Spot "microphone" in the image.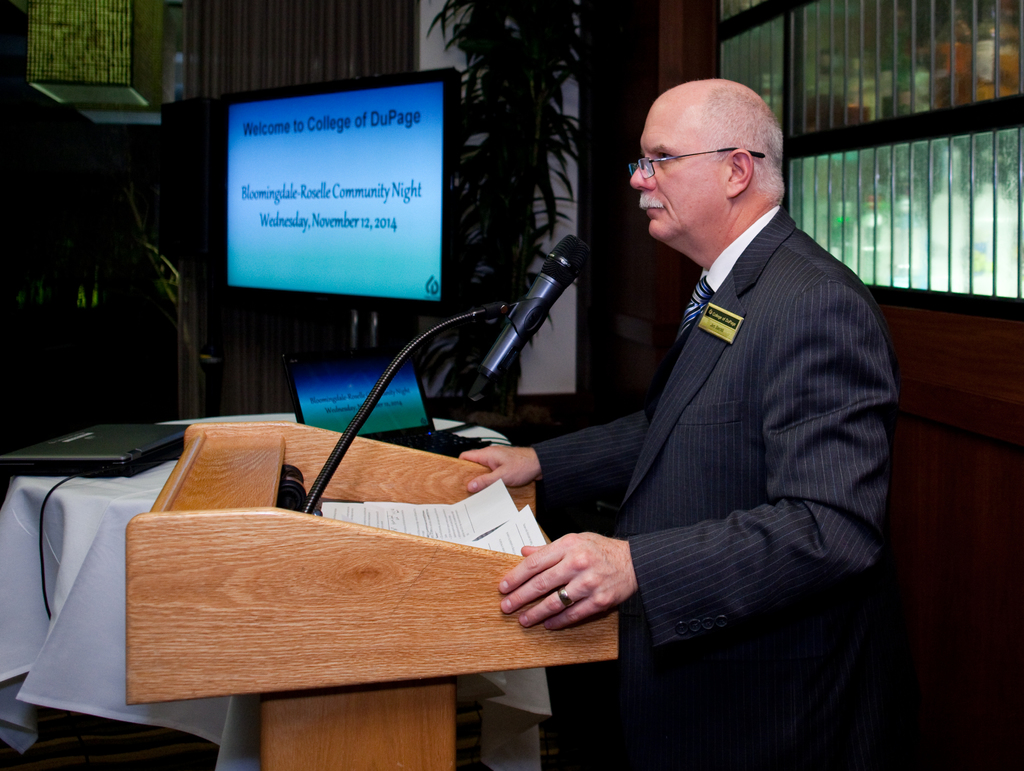
"microphone" found at bbox(470, 238, 586, 403).
